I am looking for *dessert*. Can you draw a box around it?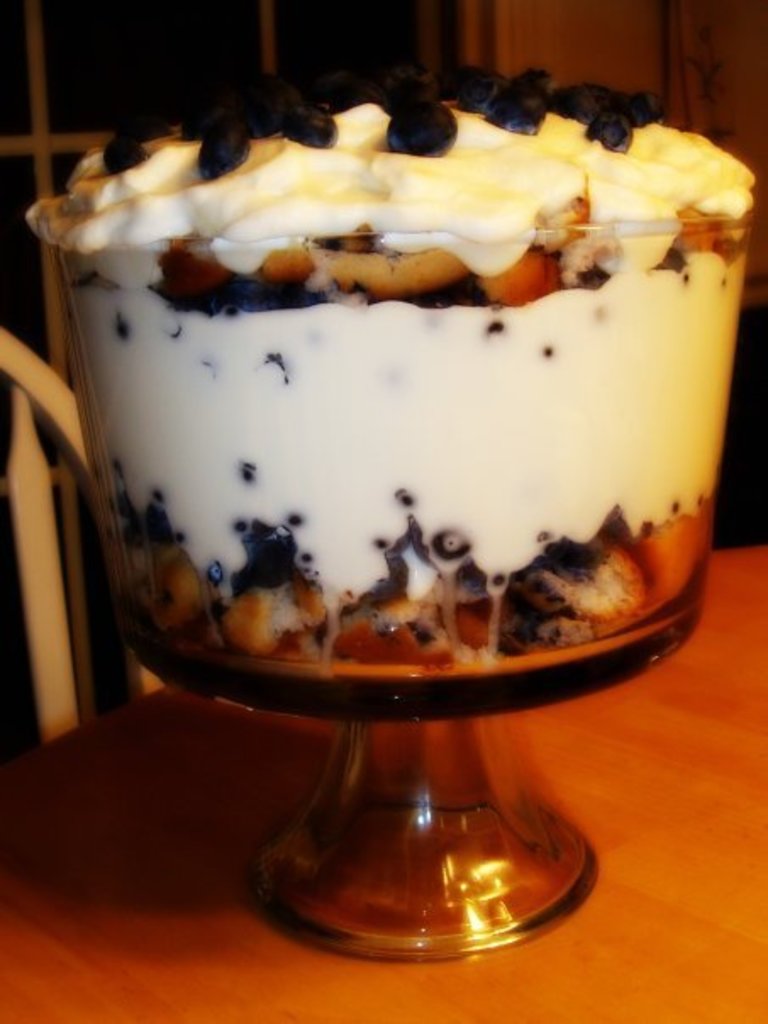
Sure, the bounding box is bbox=[37, 120, 726, 831].
